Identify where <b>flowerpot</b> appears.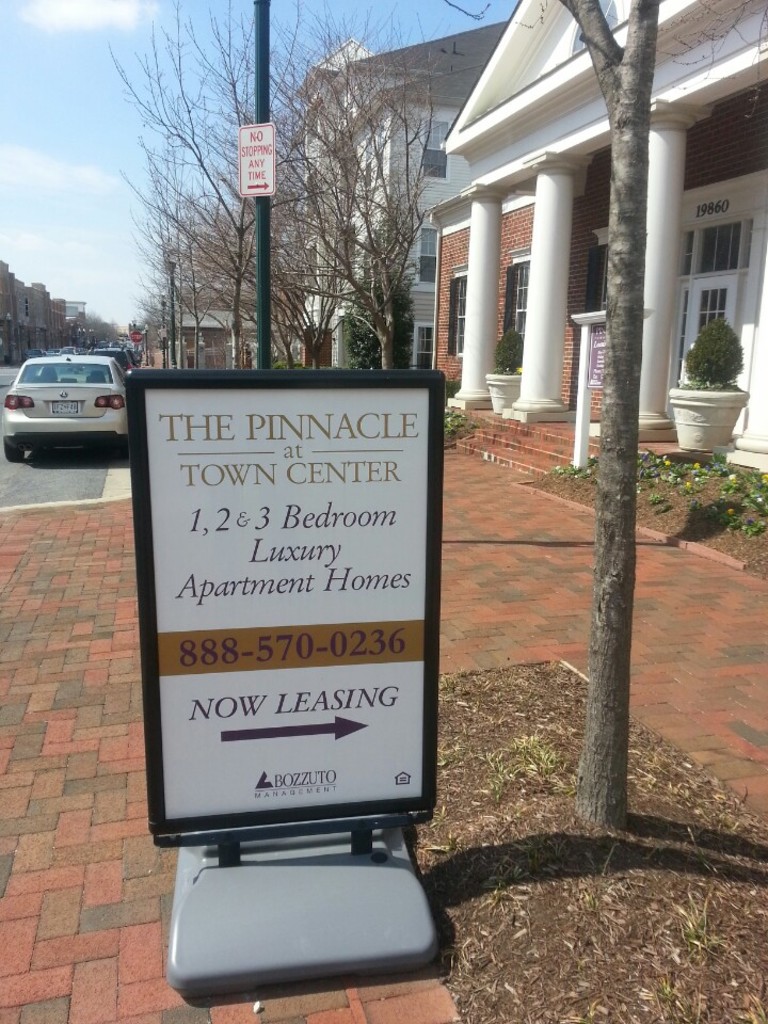
Appears at {"x1": 668, "y1": 341, "x2": 749, "y2": 445}.
